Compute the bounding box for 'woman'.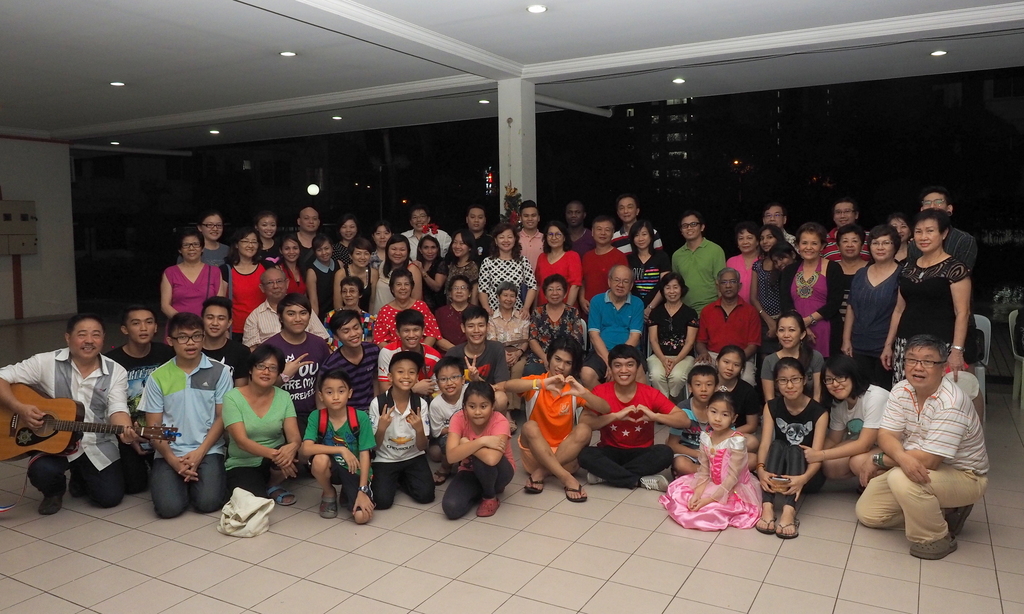
detection(370, 237, 421, 314).
